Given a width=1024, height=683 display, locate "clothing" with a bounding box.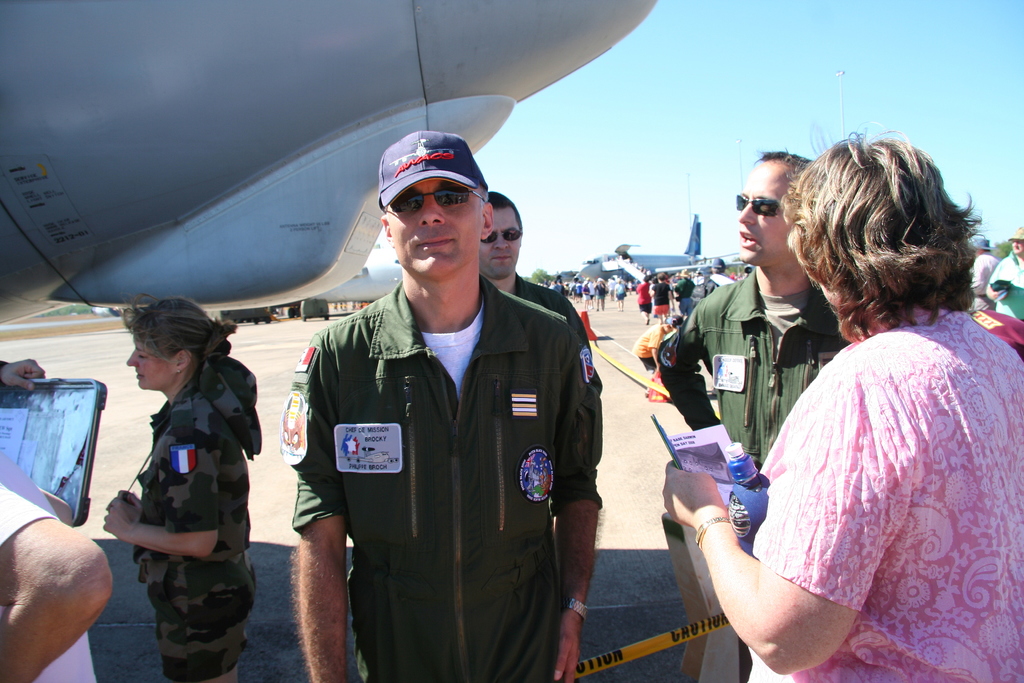
Located: <bbox>143, 355, 264, 682</bbox>.
